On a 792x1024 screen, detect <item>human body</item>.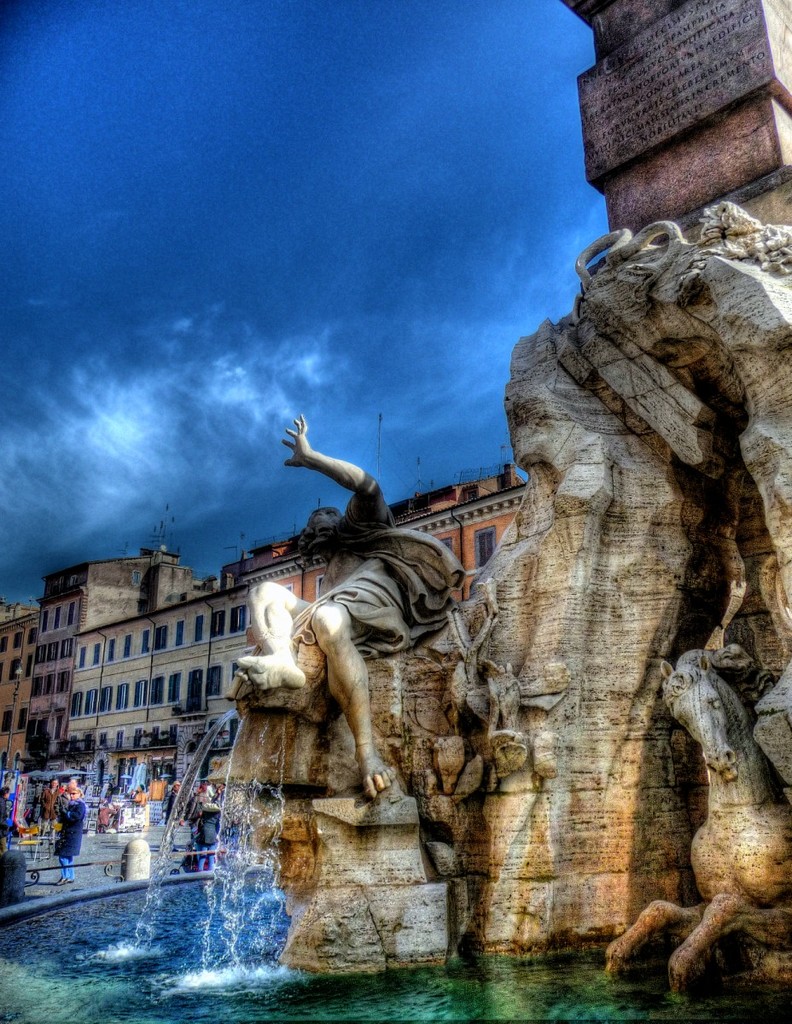
rect(55, 786, 64, 800).
